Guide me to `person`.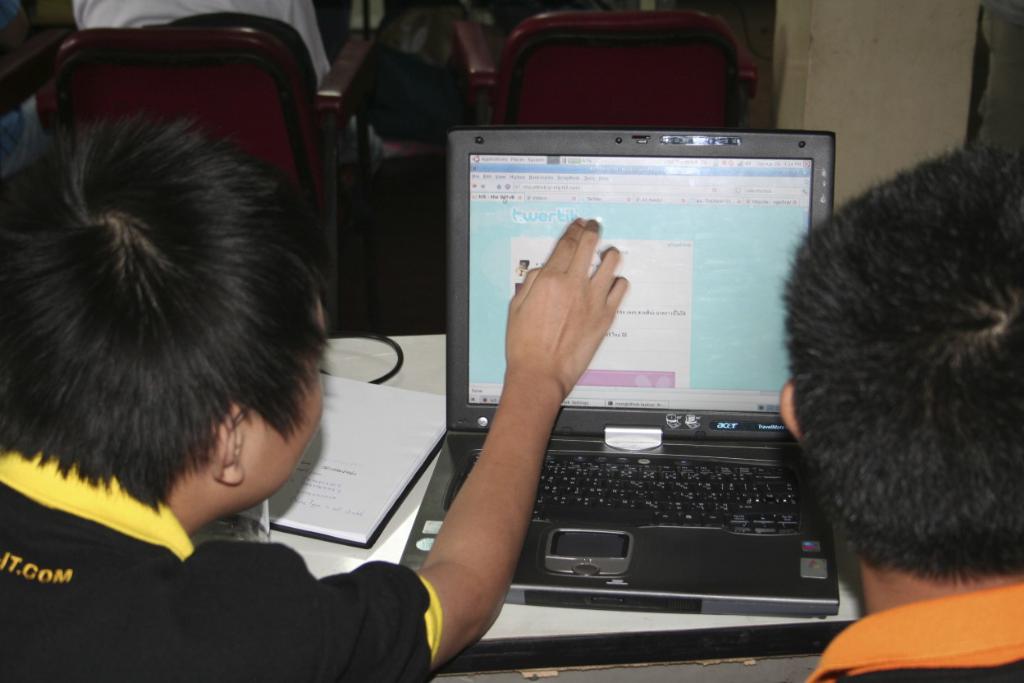
Guidance: 69/0/337/83.
